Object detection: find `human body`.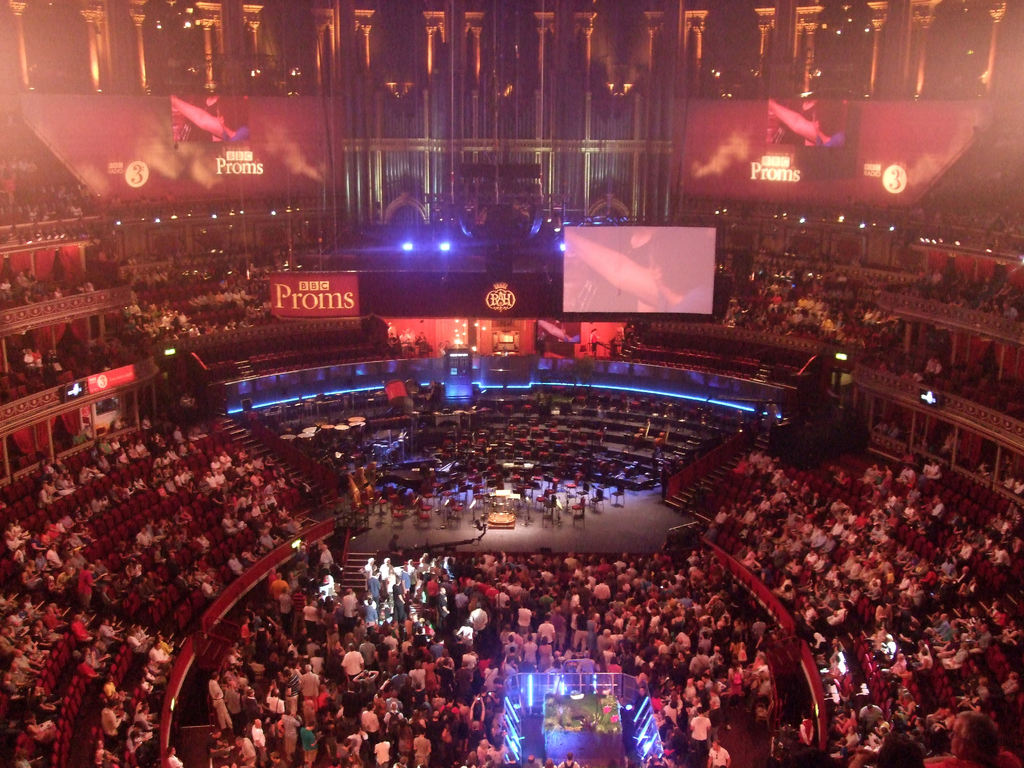
left=977, top=677, right=991, bottom=703.
